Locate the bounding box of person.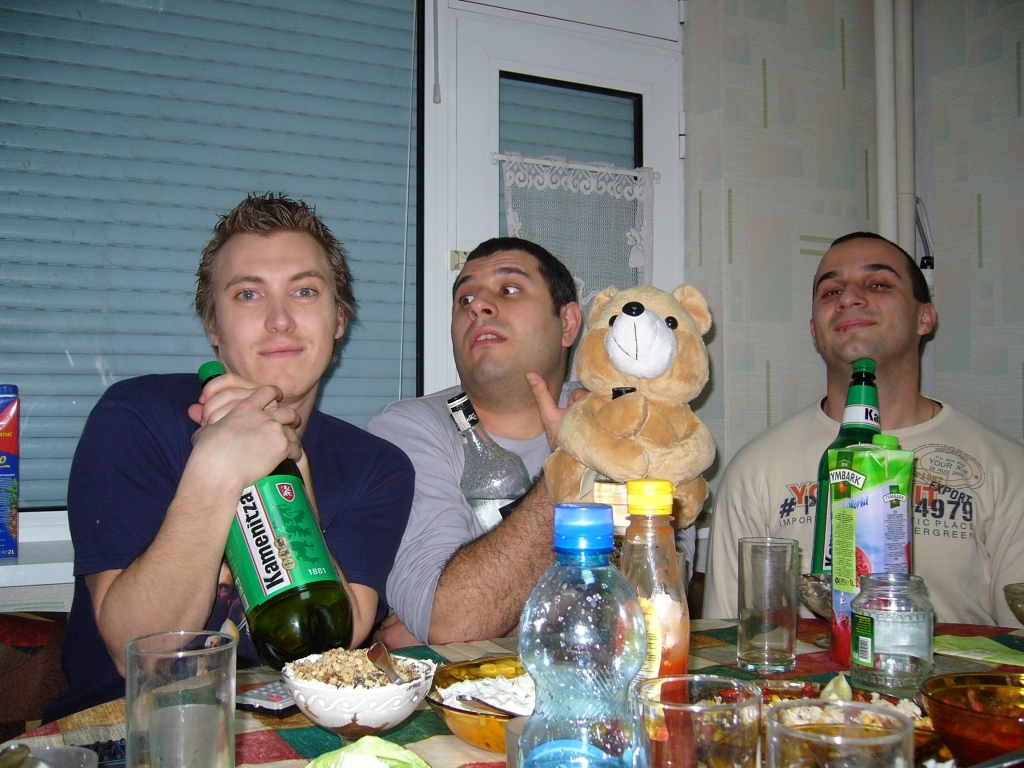
Bounding box: [697, 229, 1023, 626].
